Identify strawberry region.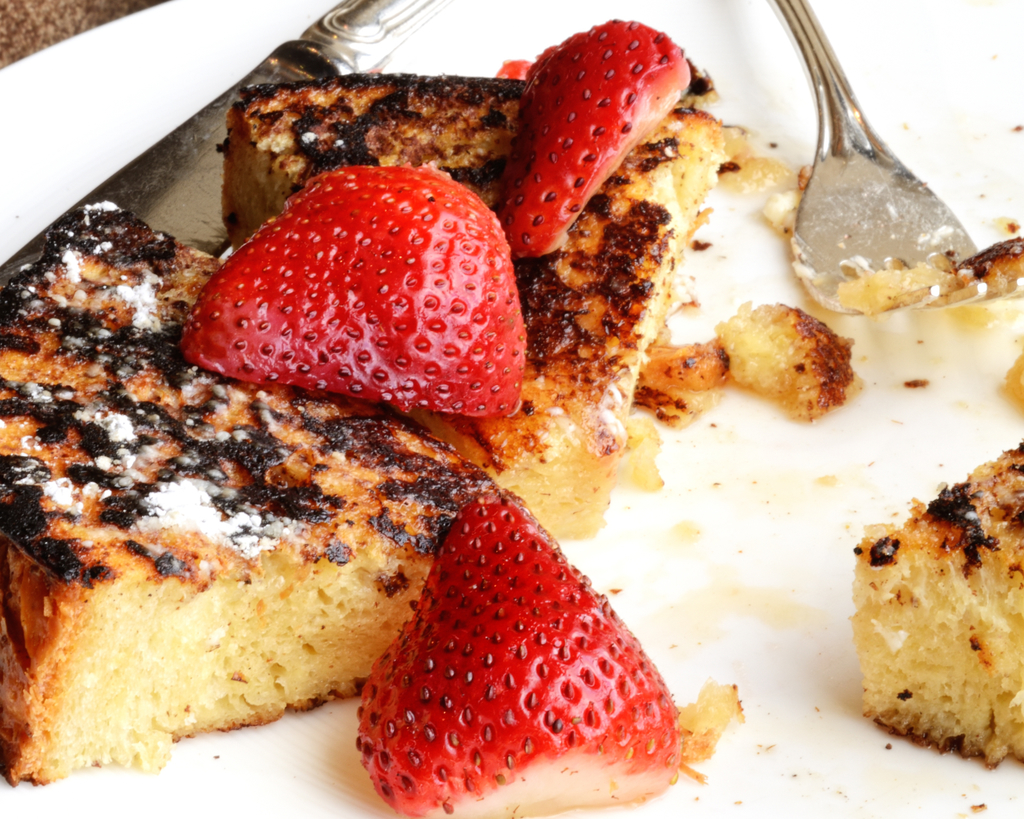
Region: (498,18,700,248).
